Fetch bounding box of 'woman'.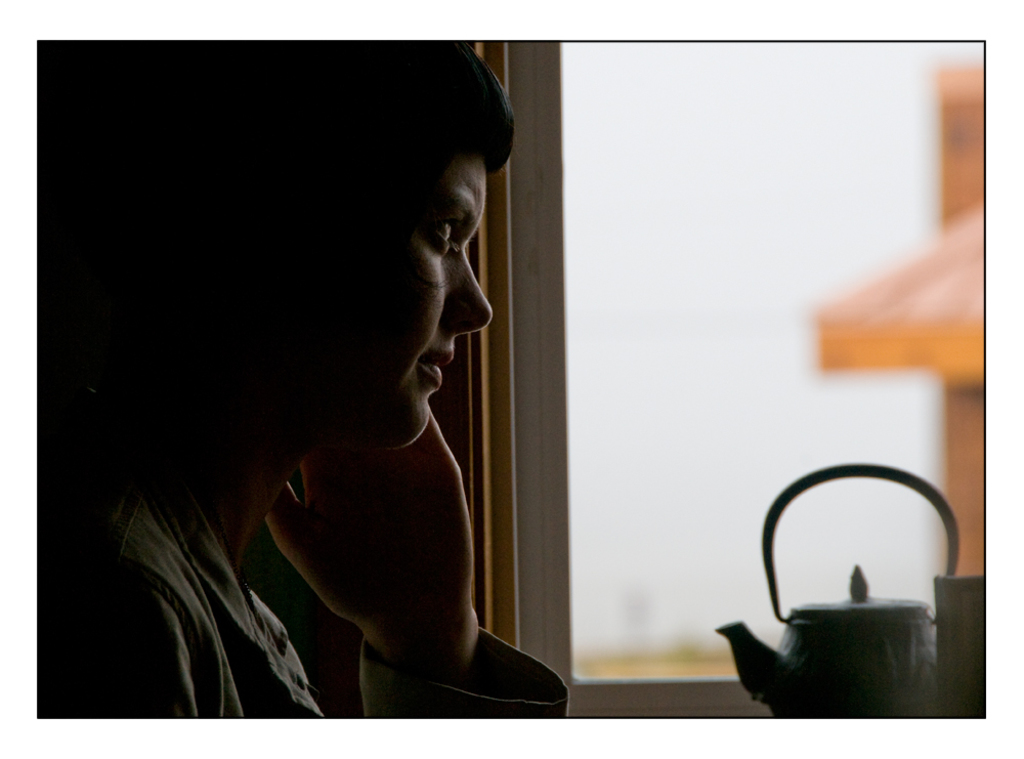
Bbox: (left=49, top=43, right=667, bottom=744).
